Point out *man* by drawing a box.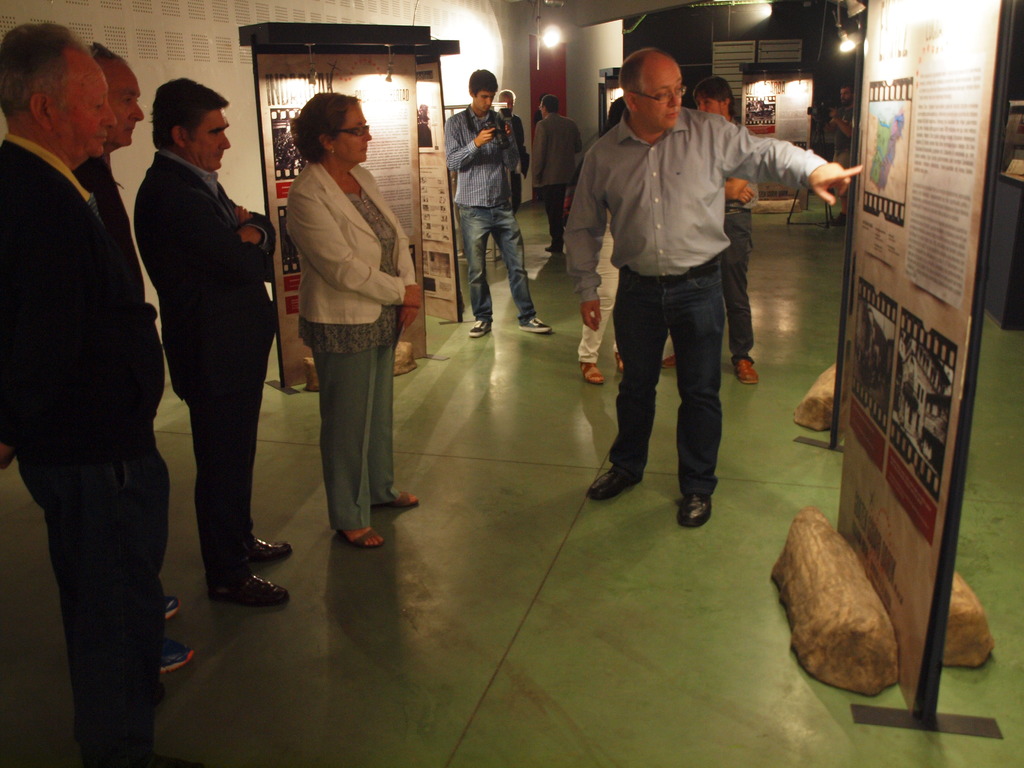
detection(73, 38, 193, 675).
